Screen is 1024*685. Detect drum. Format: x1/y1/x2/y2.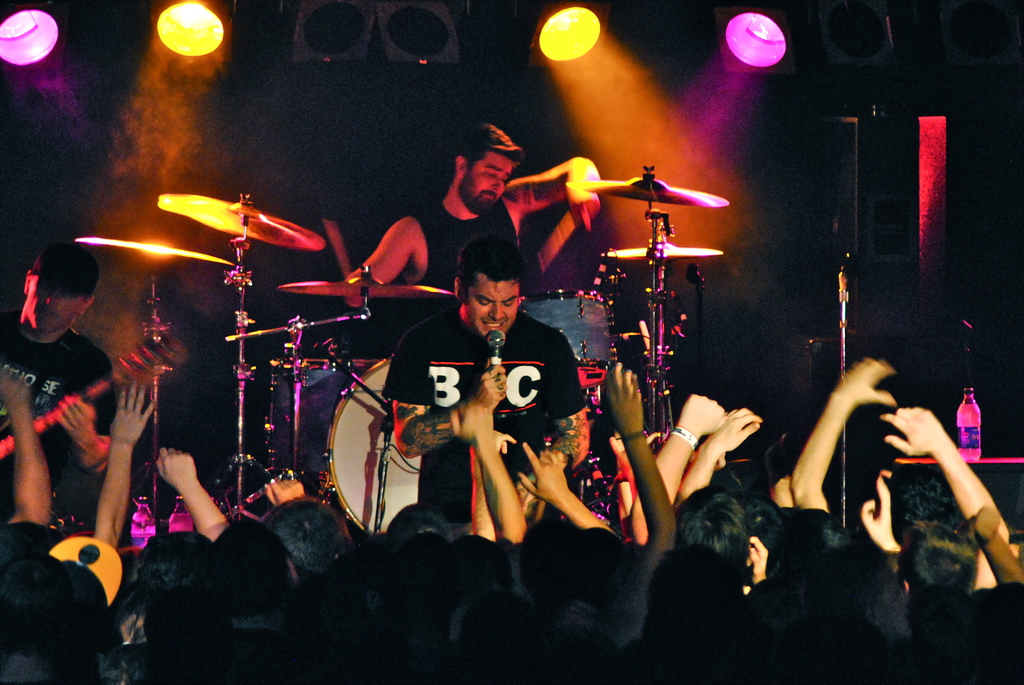
329/354/416/531.
